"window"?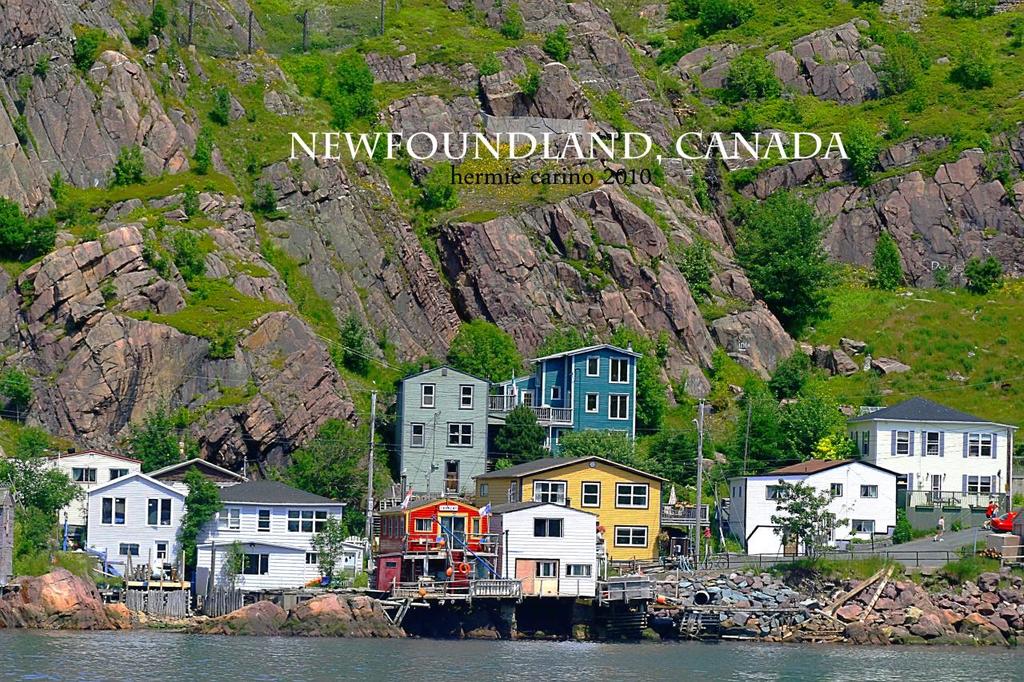
{"left": 110, "top": 462, "right": 130, "bottom": 479}
